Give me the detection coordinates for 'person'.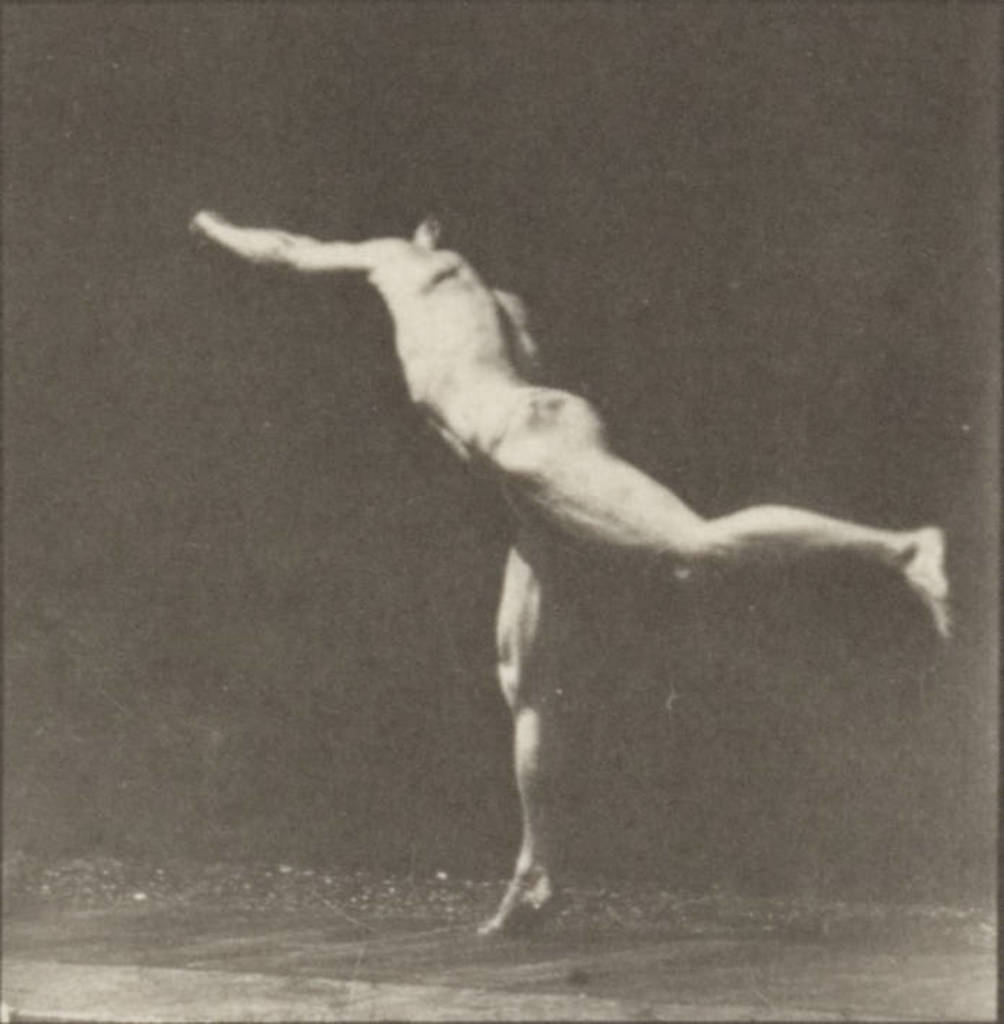
(198, 125, 956, 956).
